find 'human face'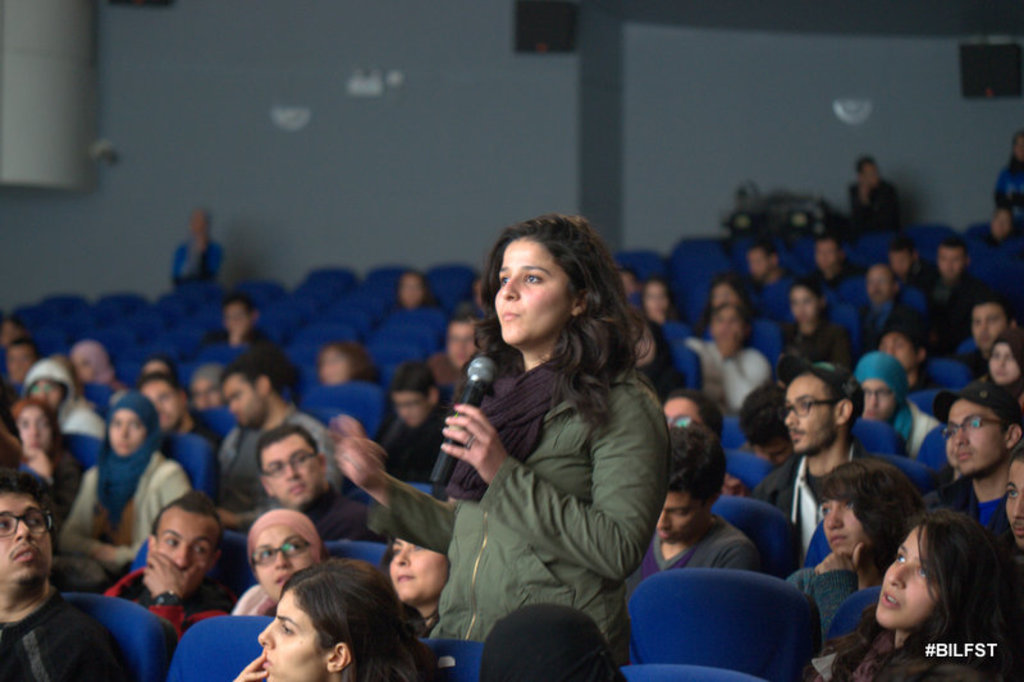
260, 590, 329, 681
